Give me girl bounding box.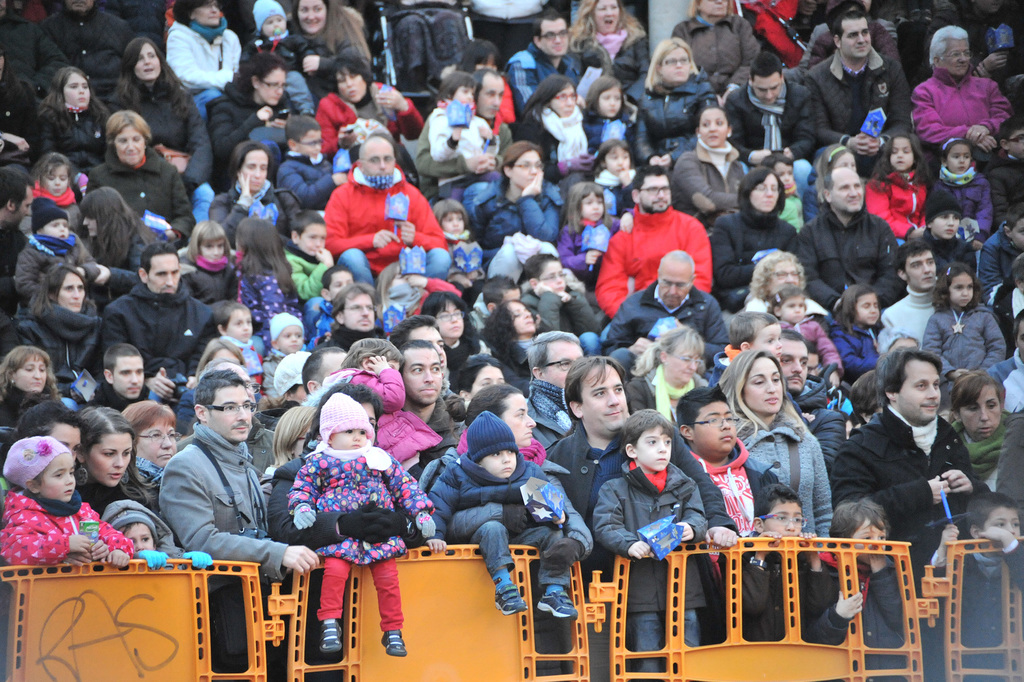
{"left": 318, "top": 54, "right": 422, "bottom": 140}.
